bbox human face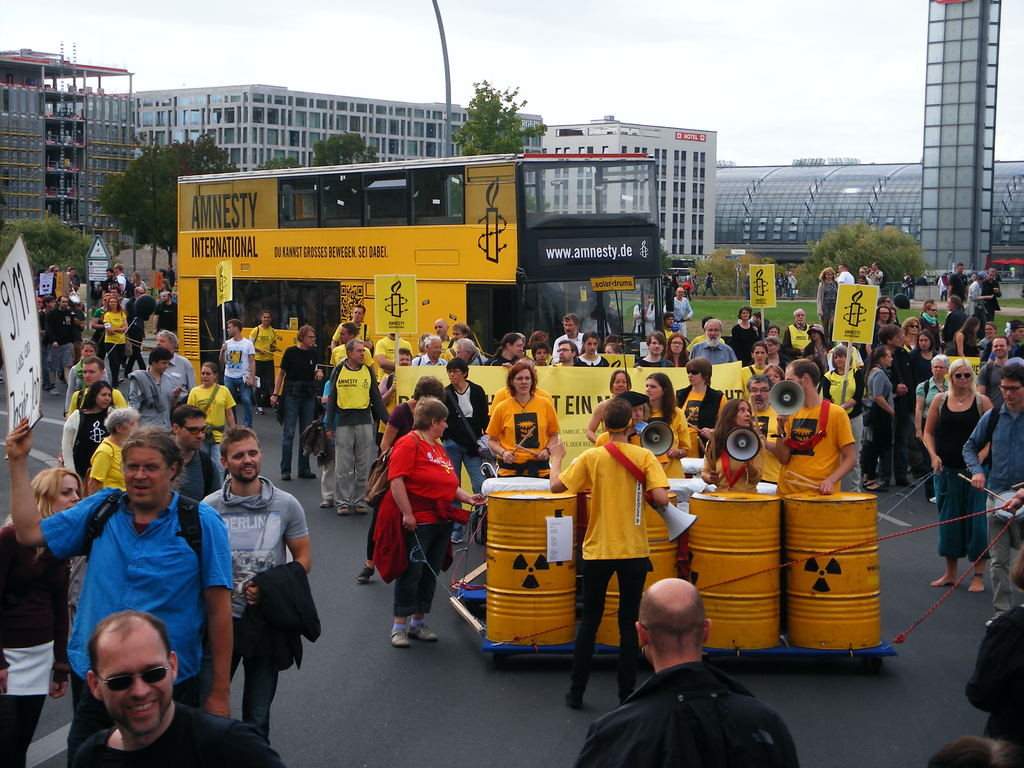
bbox(56, 473, 83, 511)
